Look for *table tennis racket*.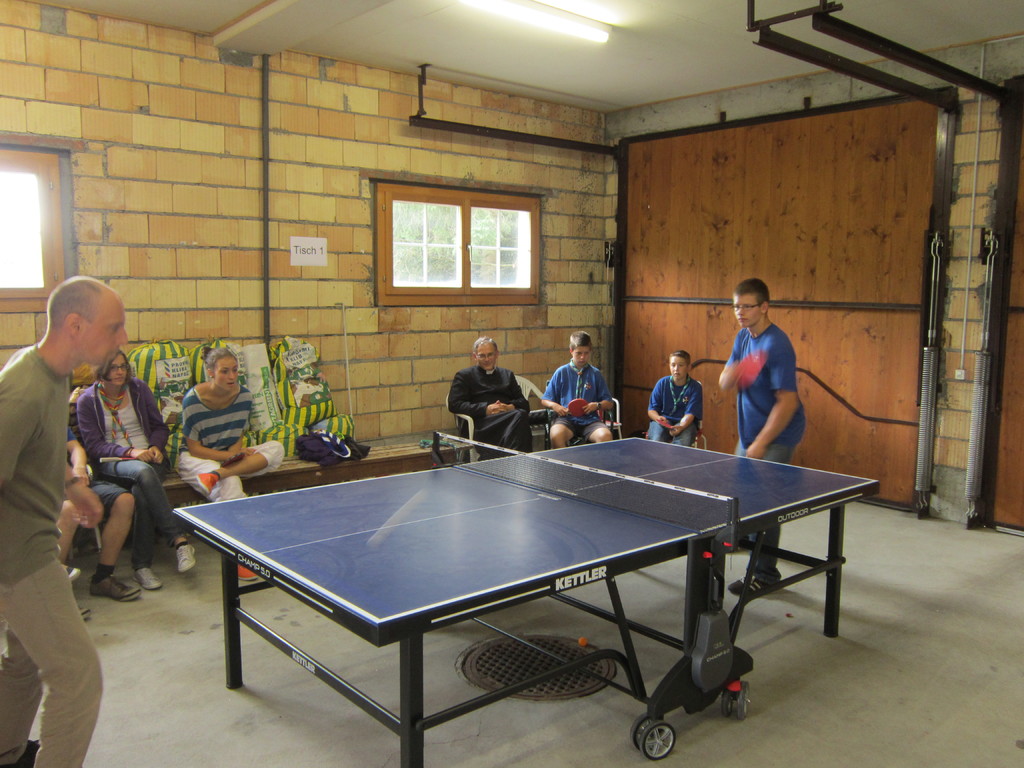
Found: <region>723, 356, 764, 387</region>.
